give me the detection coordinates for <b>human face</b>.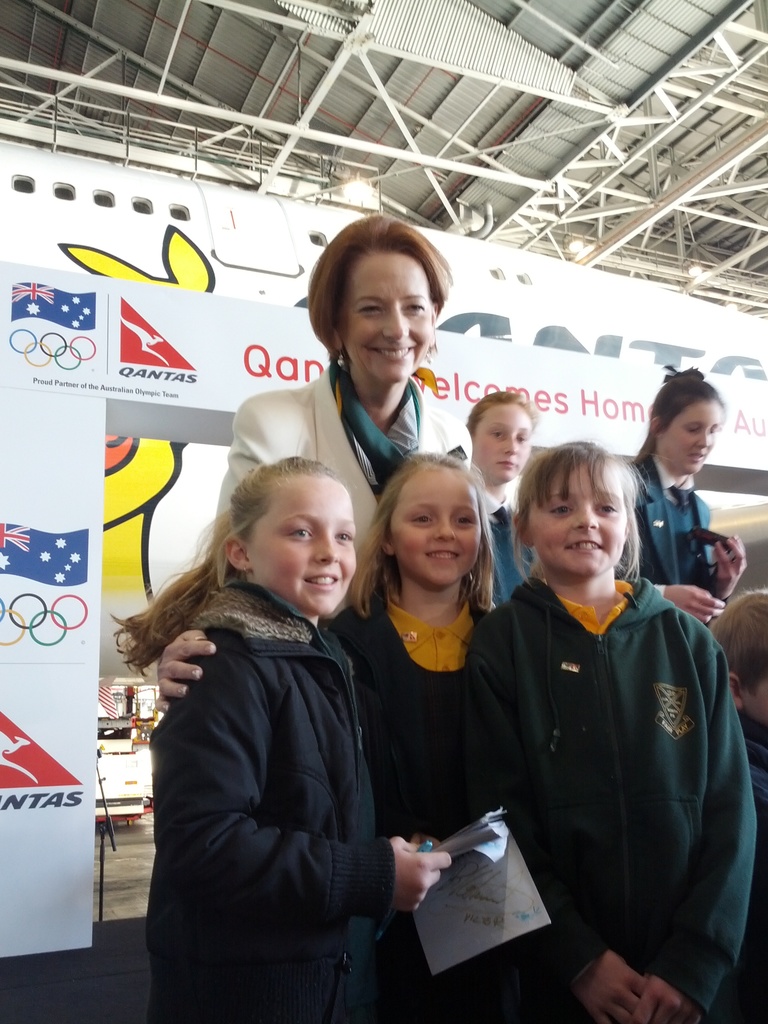
471/403/531/481.
